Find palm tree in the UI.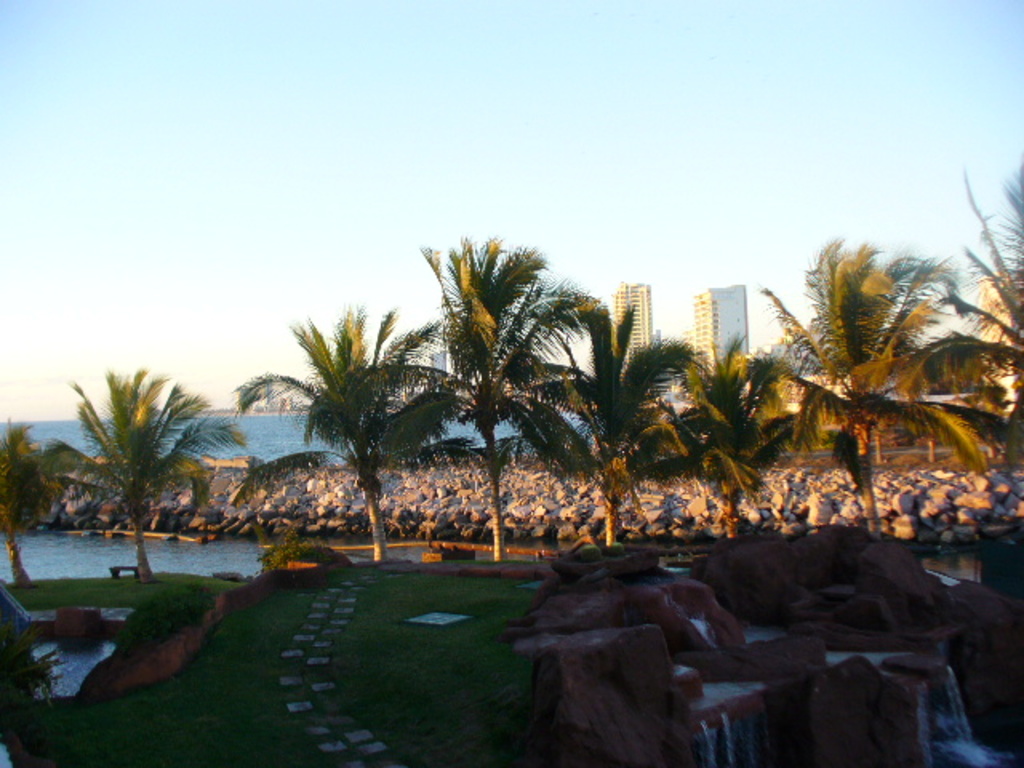
UI element at 37, 378, 203, 589.
